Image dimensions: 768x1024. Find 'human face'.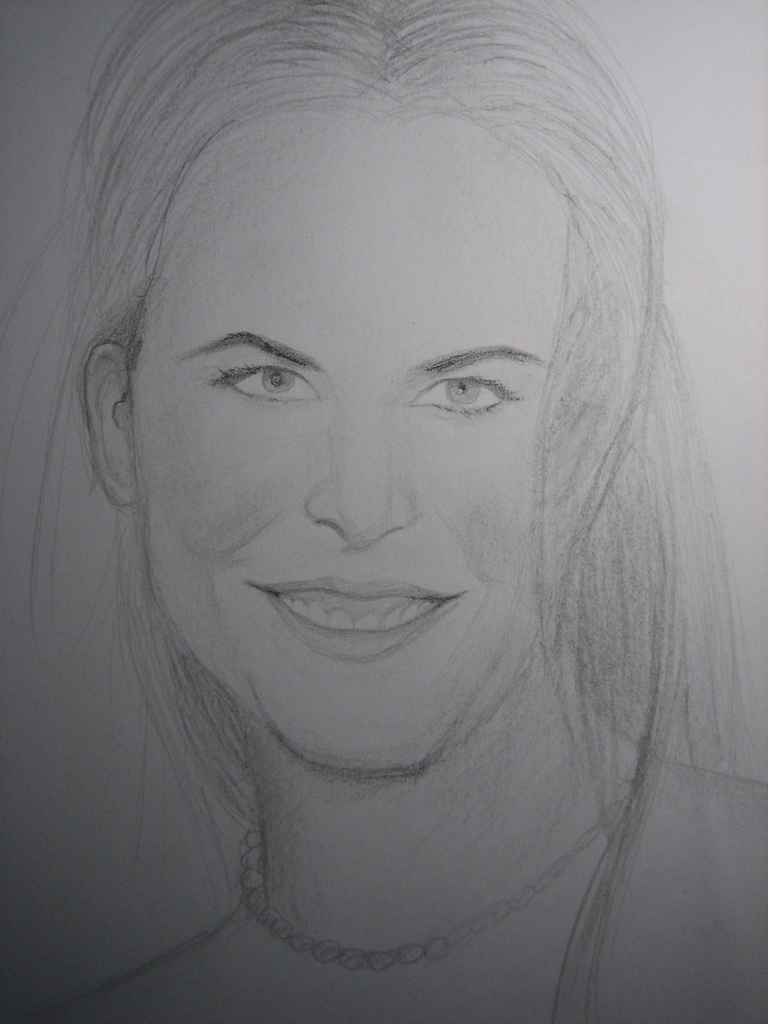
{"x1": 133, "y1": 94, "x2": 572, "y2": 760}.
